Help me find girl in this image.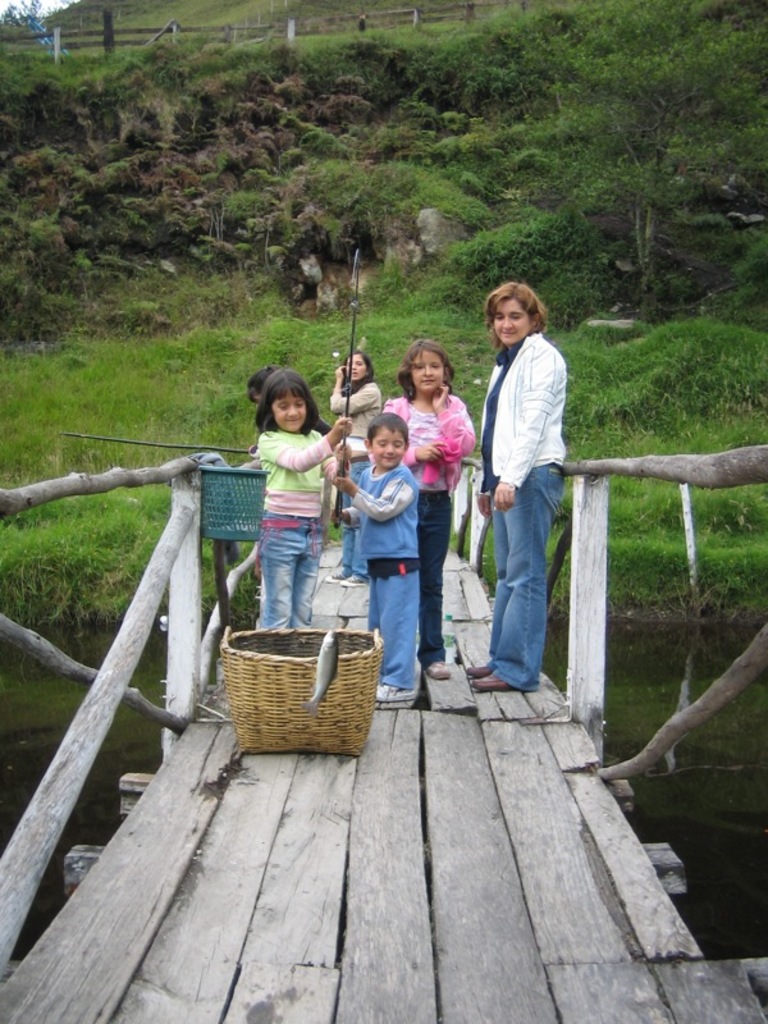
Found it: l=252, t=369, r=355, b=628.
